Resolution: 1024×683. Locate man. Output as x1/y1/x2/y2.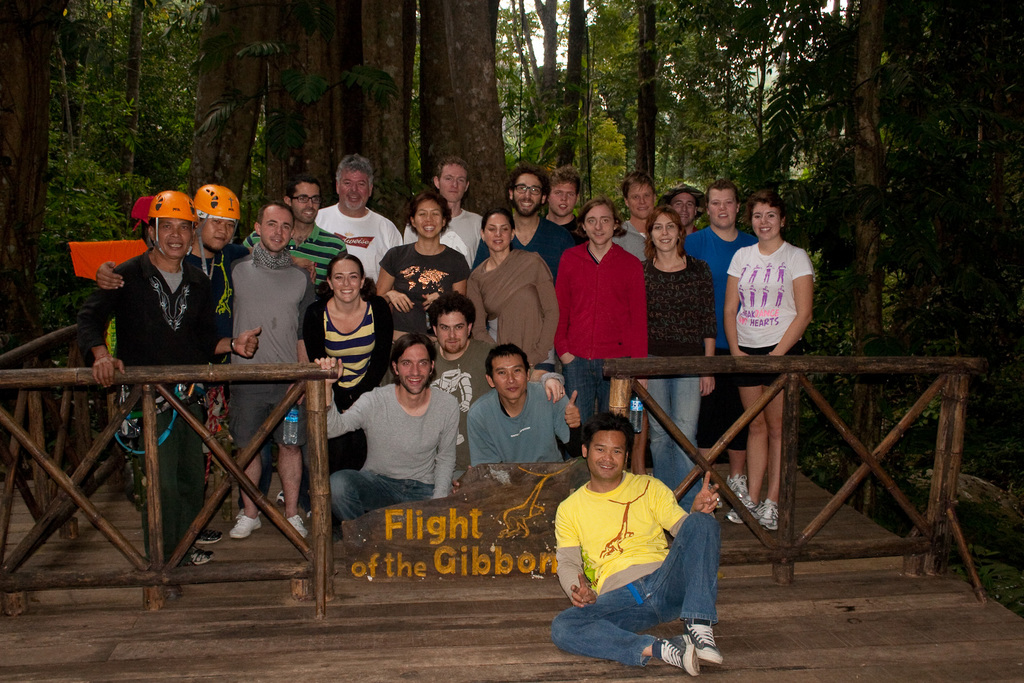
683/173/762/522.
